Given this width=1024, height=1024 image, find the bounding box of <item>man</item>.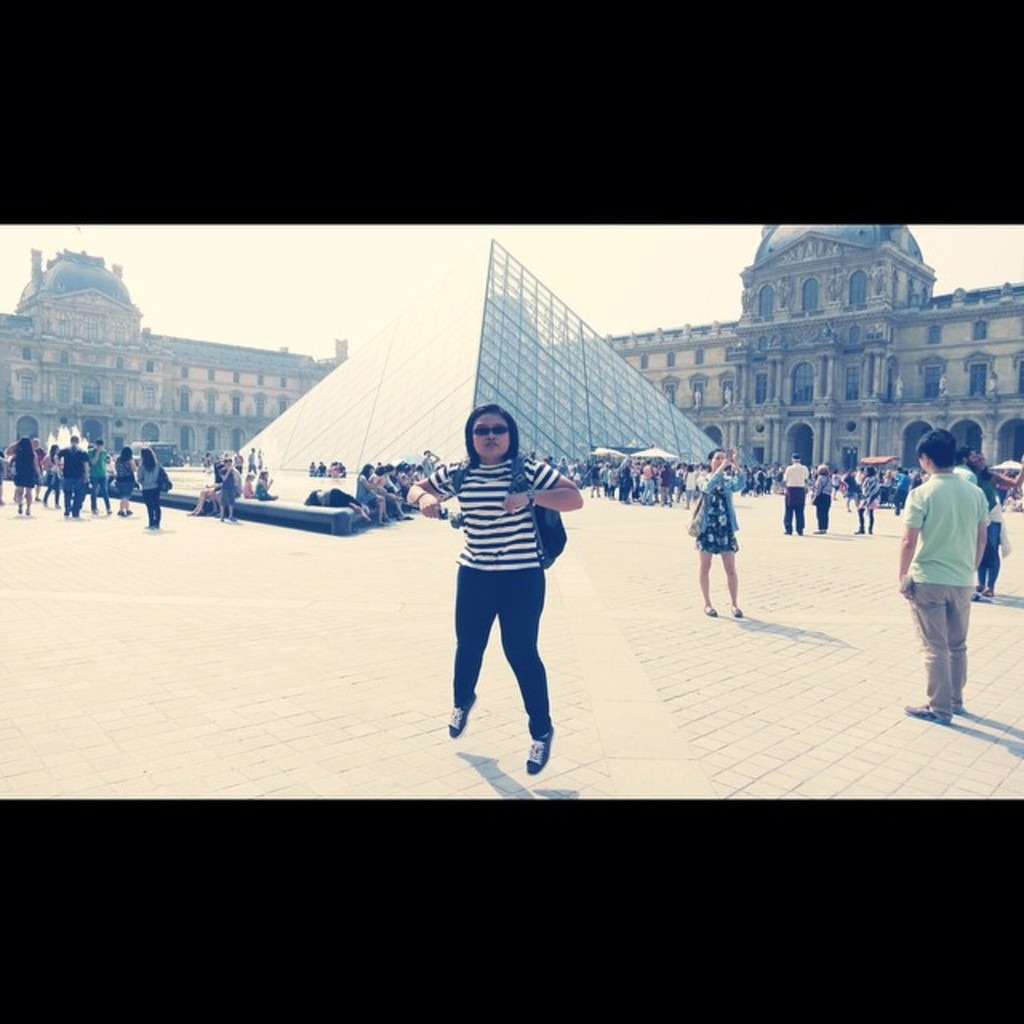
Rect(216, 461, 242, 522).
